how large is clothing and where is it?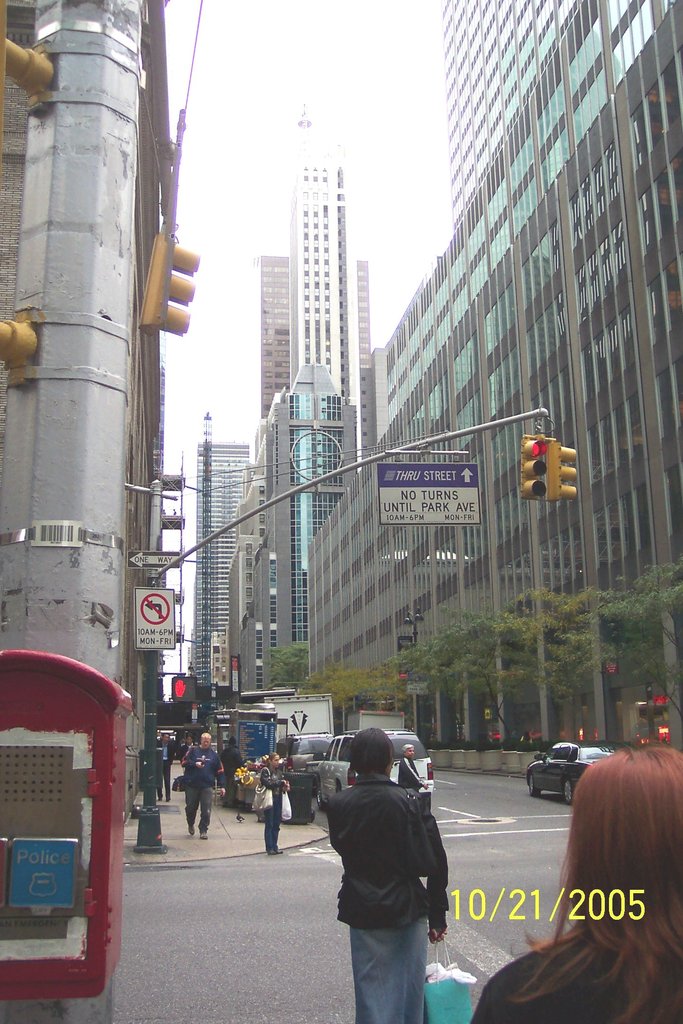
Bounding box: (x1=217, y1=735, x2=243, y2=807).
